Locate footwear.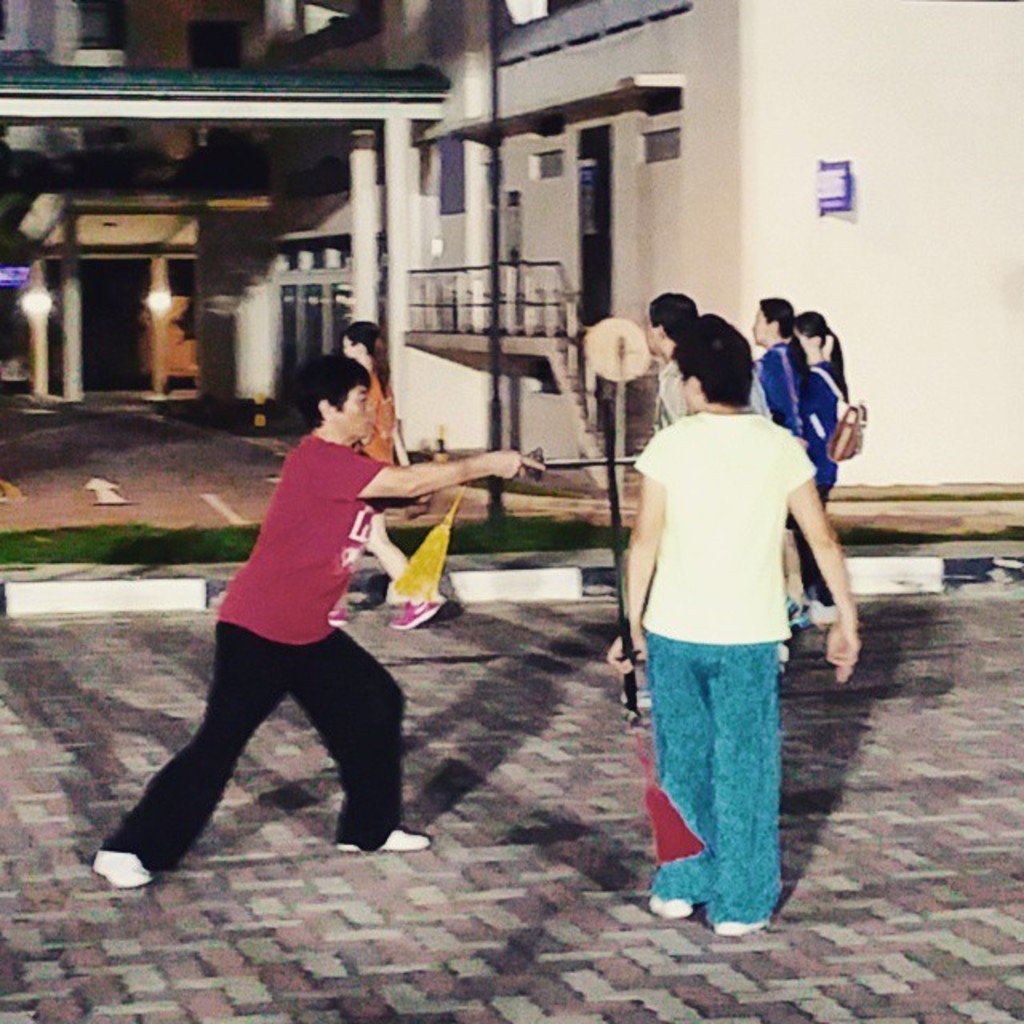
Bounding box: bbox=[710, 918, 770, 936].
